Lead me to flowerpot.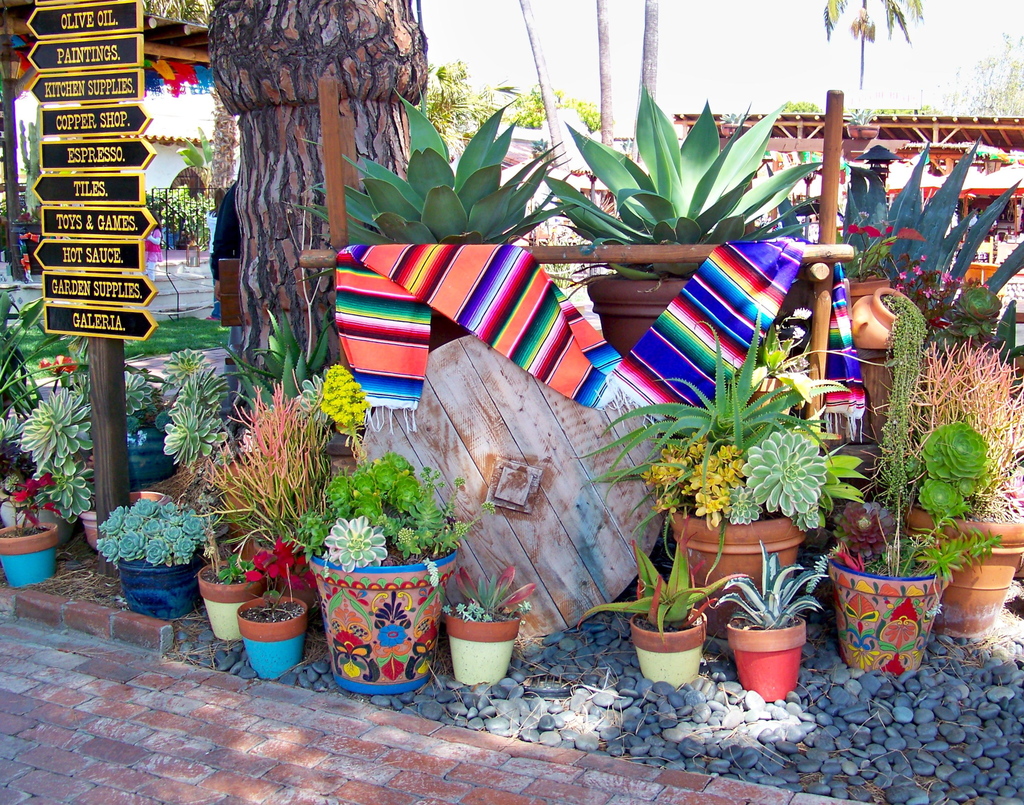
Lead to {"left": 629, "top": 604, "right": 708, "bottom": 687}.
